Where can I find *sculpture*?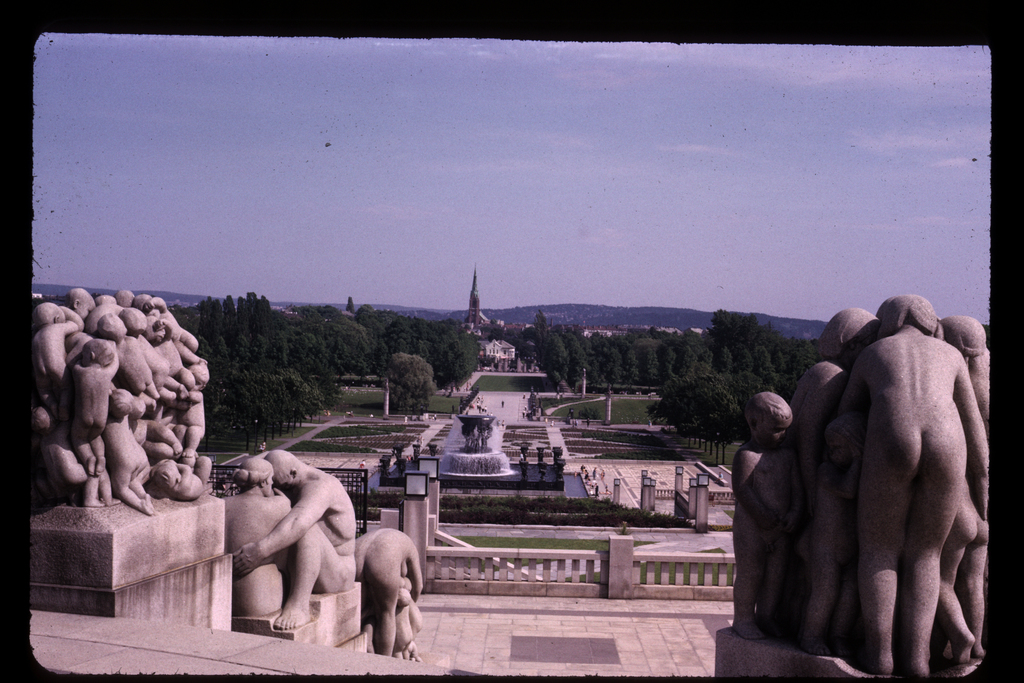
You can find it at (left=808, top=310, right=858, bottom=674).
